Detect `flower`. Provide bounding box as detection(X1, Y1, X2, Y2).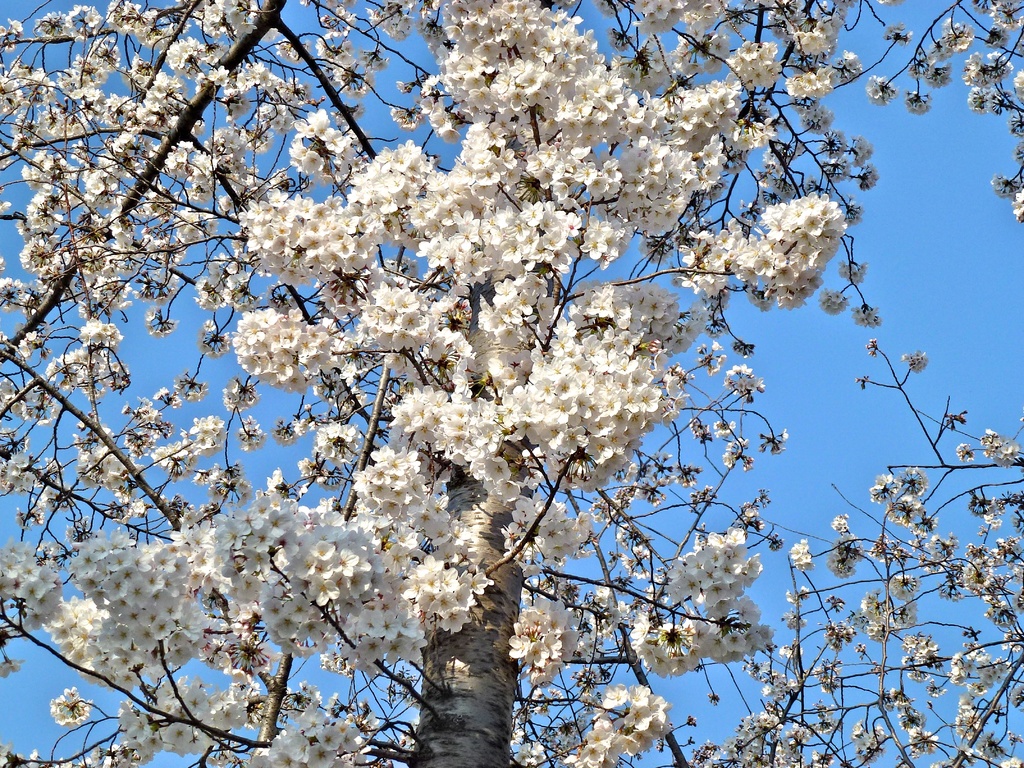
detection(989, 47, 1016, 81).
